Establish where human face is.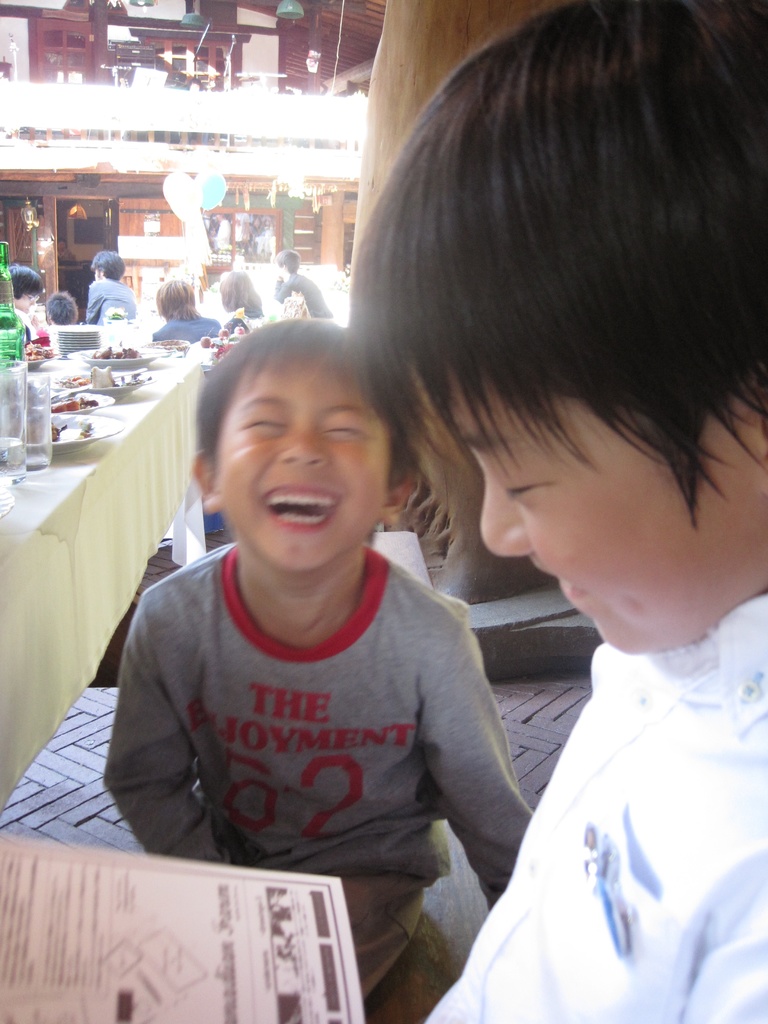
Established at rect(220, 360, 384, 572).
